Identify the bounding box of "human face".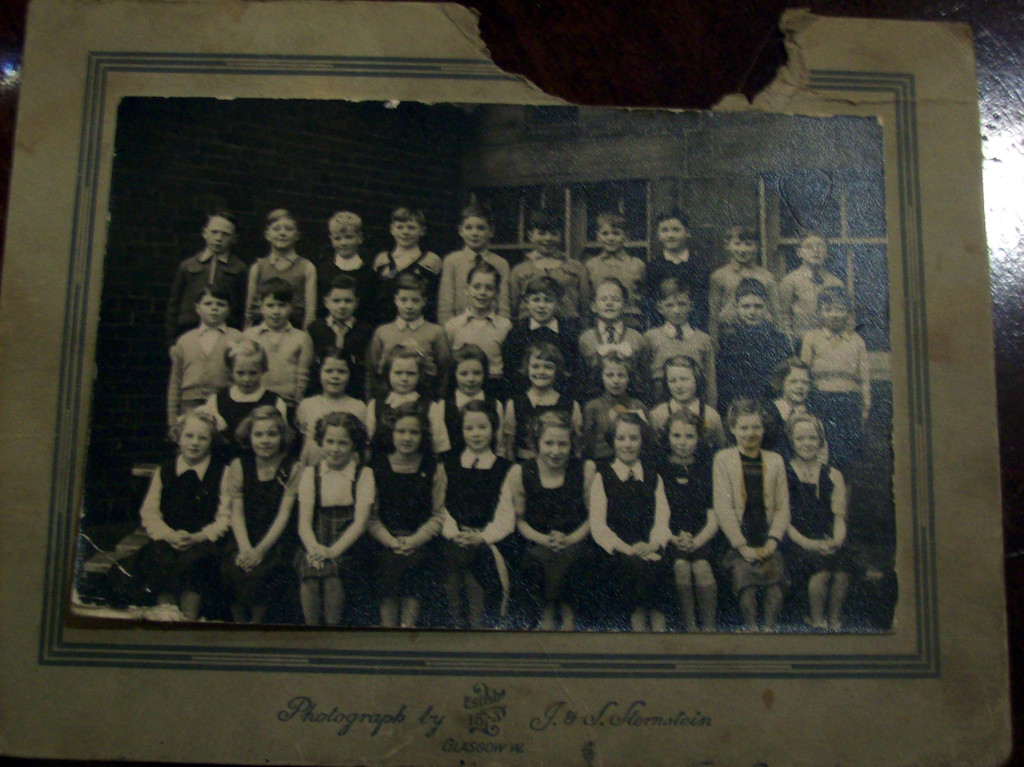
Rect(734, 415, 762, 448).
